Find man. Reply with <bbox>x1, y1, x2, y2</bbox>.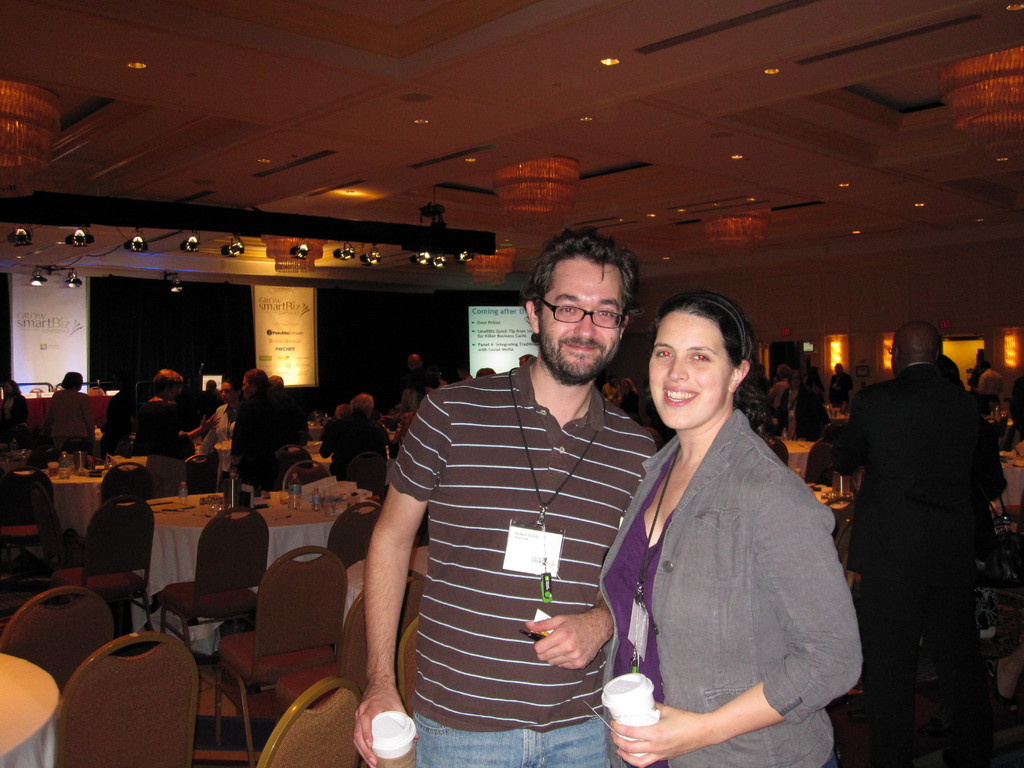
<bbox>520, 352, 540, 365</bbox>.
